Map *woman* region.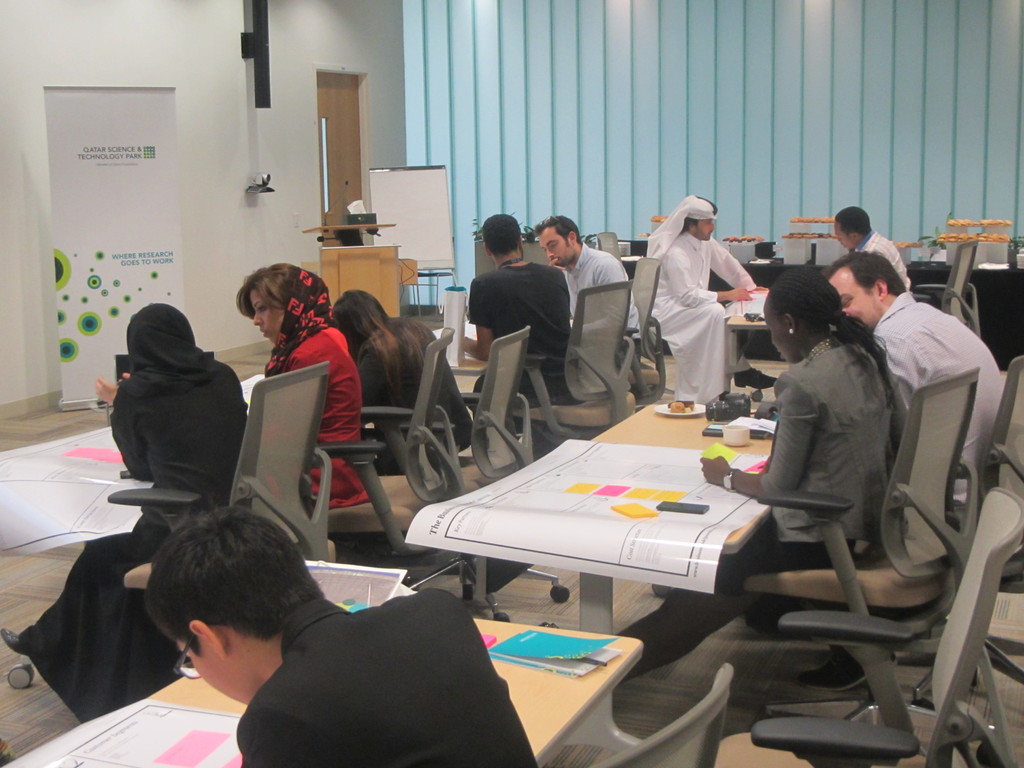
Mapped to Rect(332, 292, 475, 467).
